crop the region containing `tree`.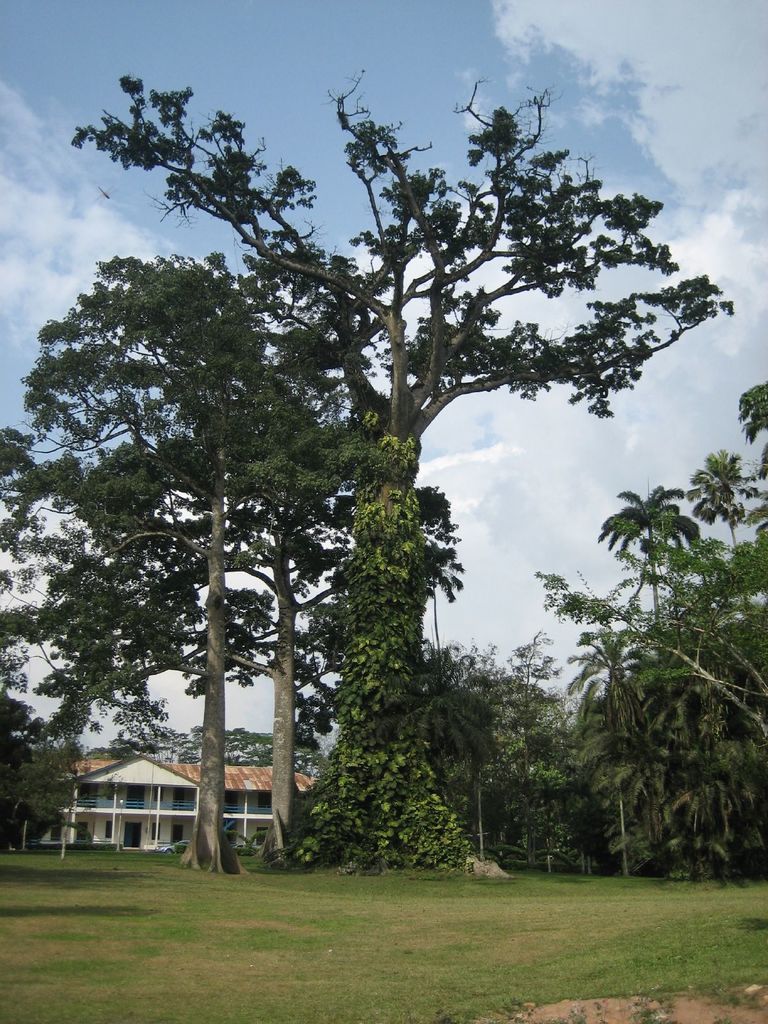
Crop region: region(687, 442, 752, 596).
